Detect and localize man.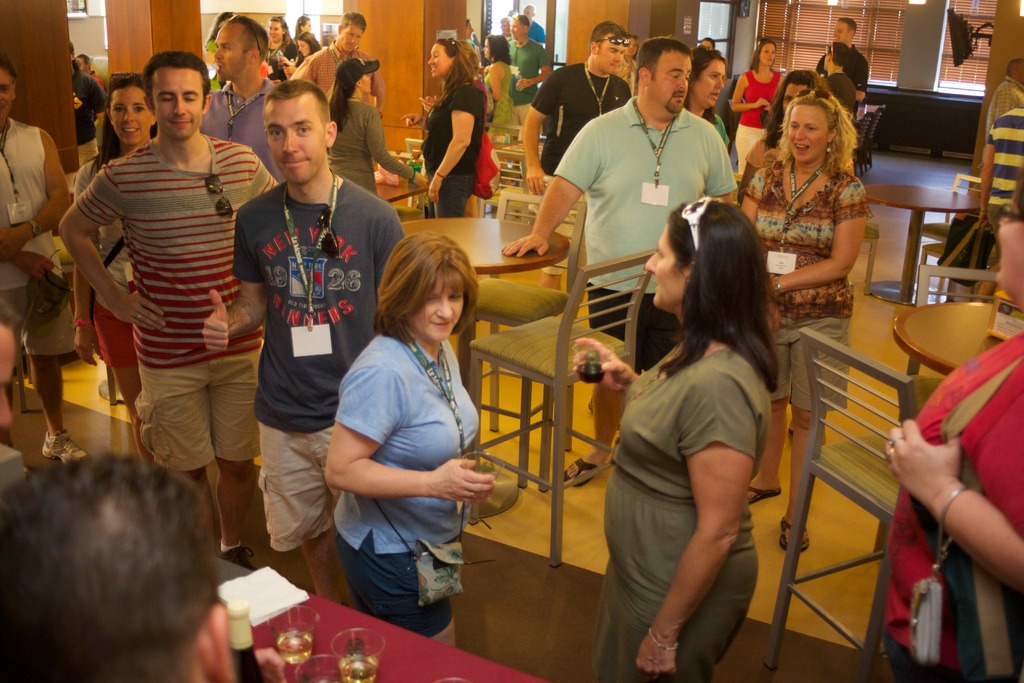
Localized at (500, 36, 739, 487).
